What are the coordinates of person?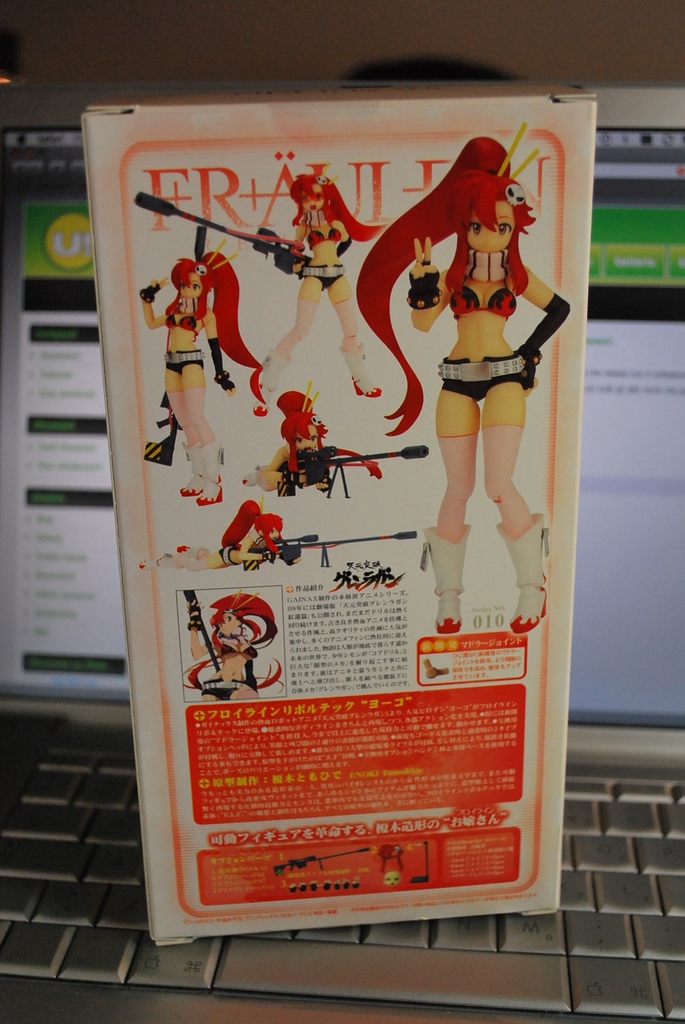
246:169:399:412.
